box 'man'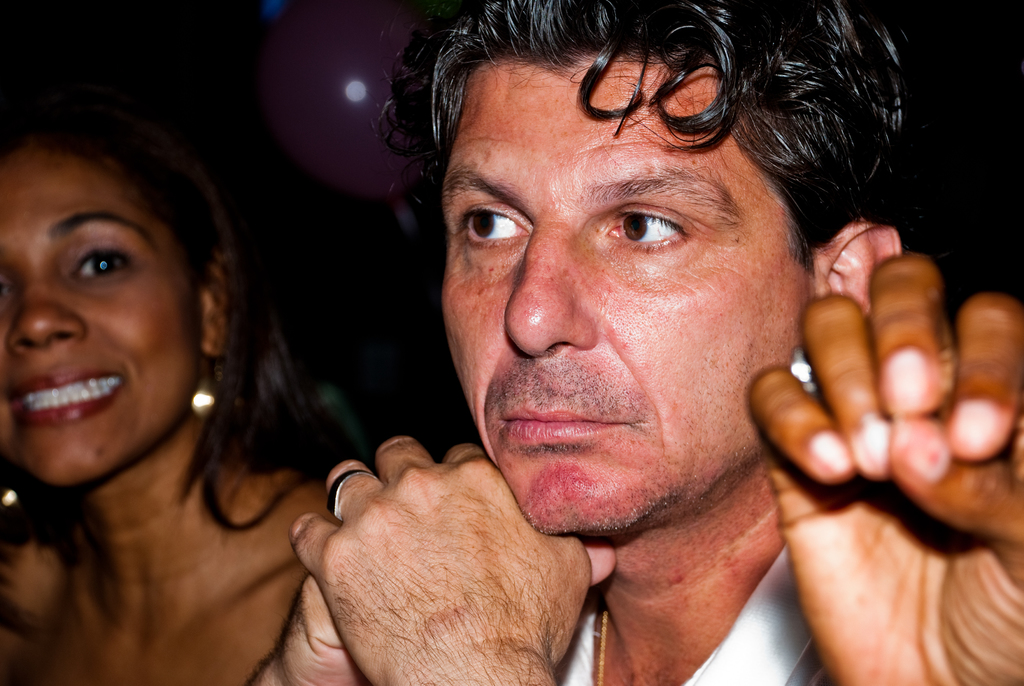
x1=217 y1=17 x2=988 y2=678
